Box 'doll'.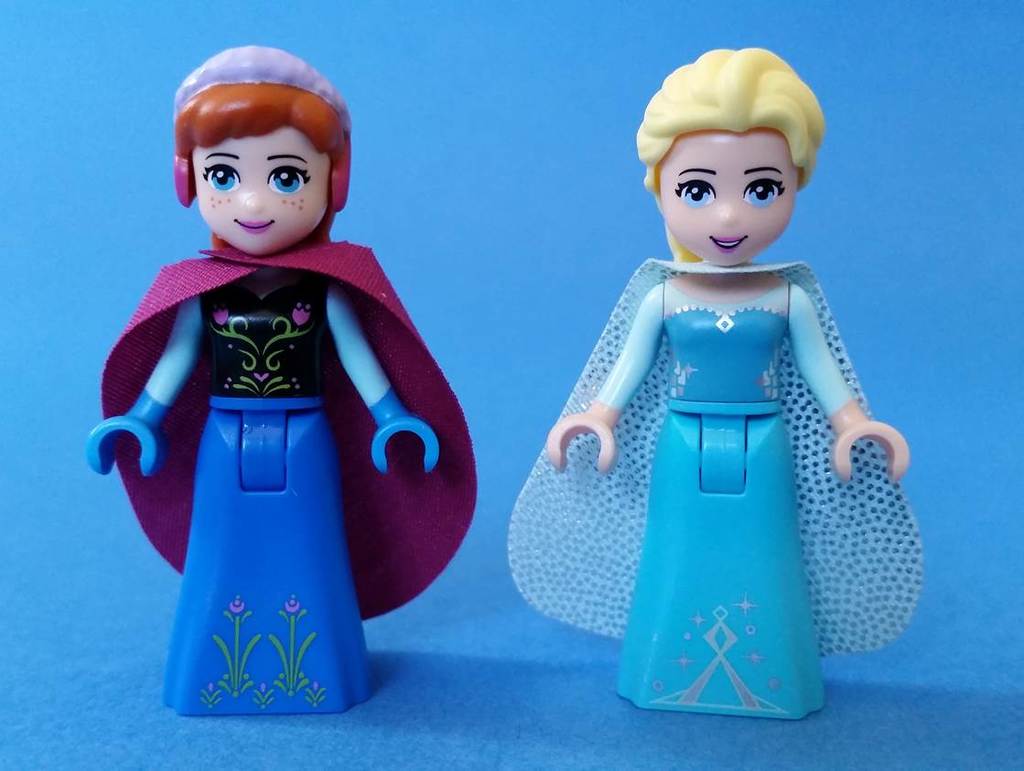
<box>82,34,472,723</box>.
